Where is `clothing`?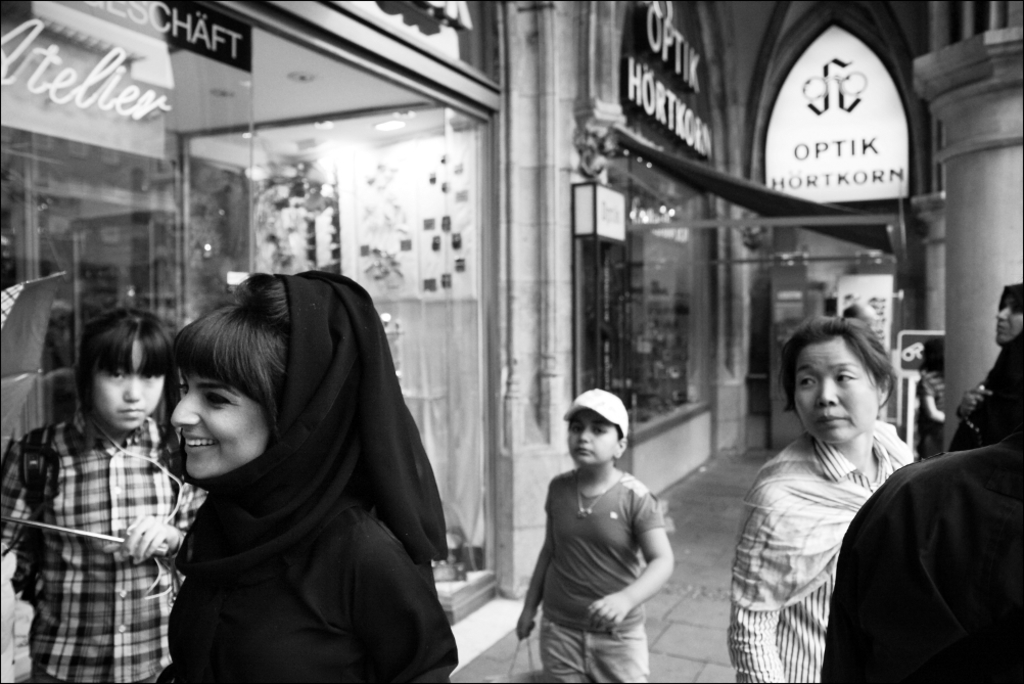
BBox(537, 470, 663, 683).
